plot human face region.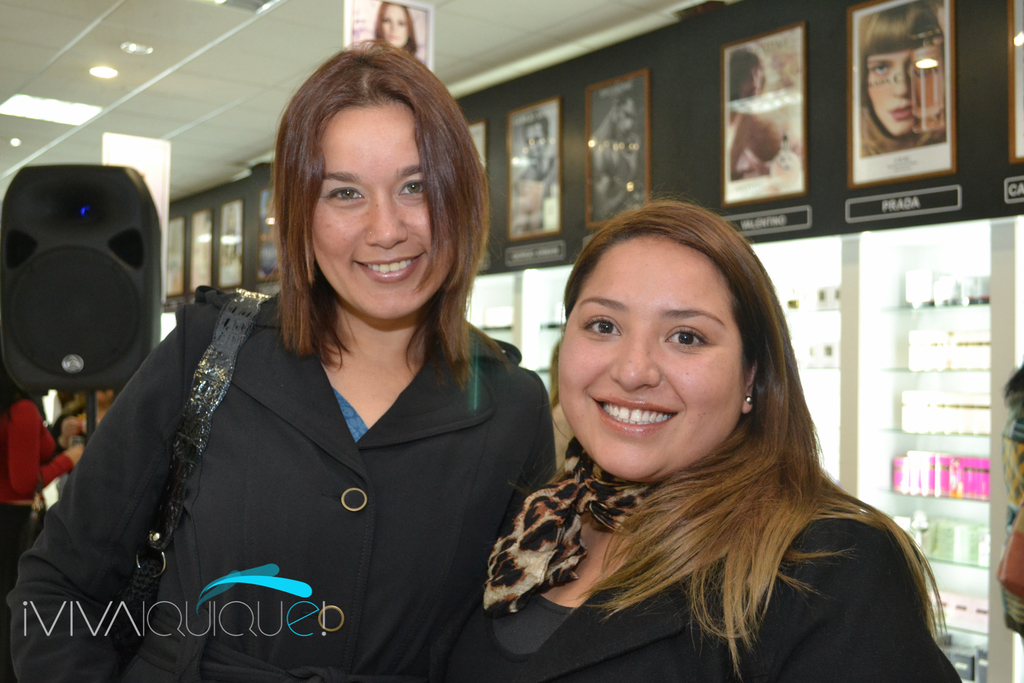
Plotted at x1=608 y1=100 x2=638 y2=143.
